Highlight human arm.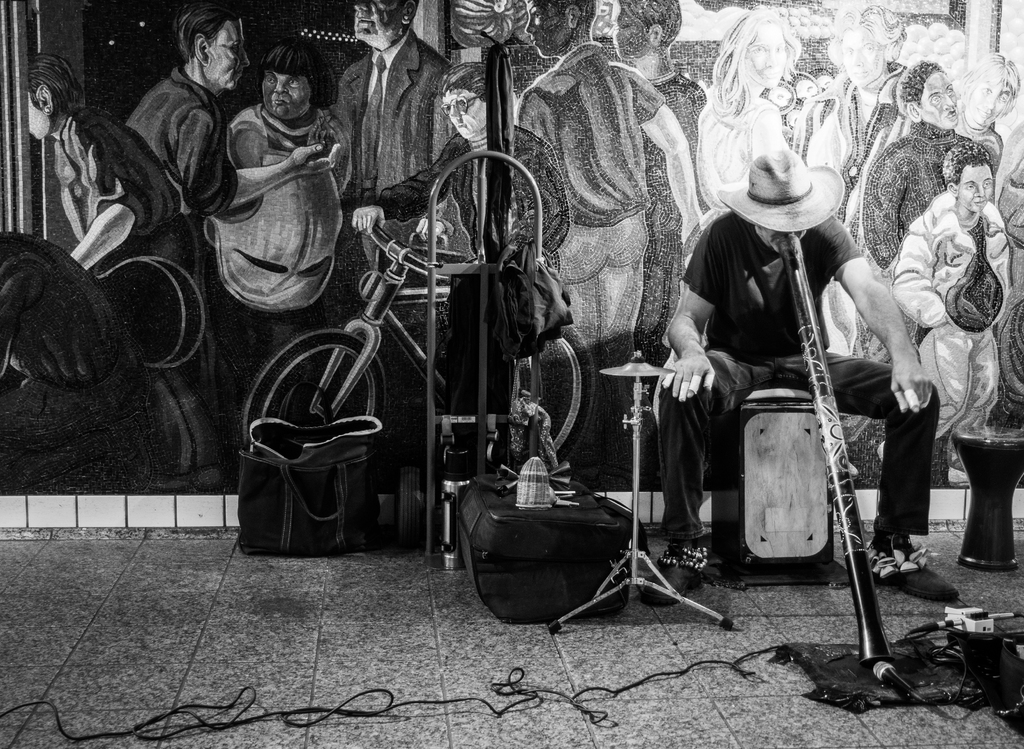
Highlighted region: BBox(64, 106, 147, 269).
